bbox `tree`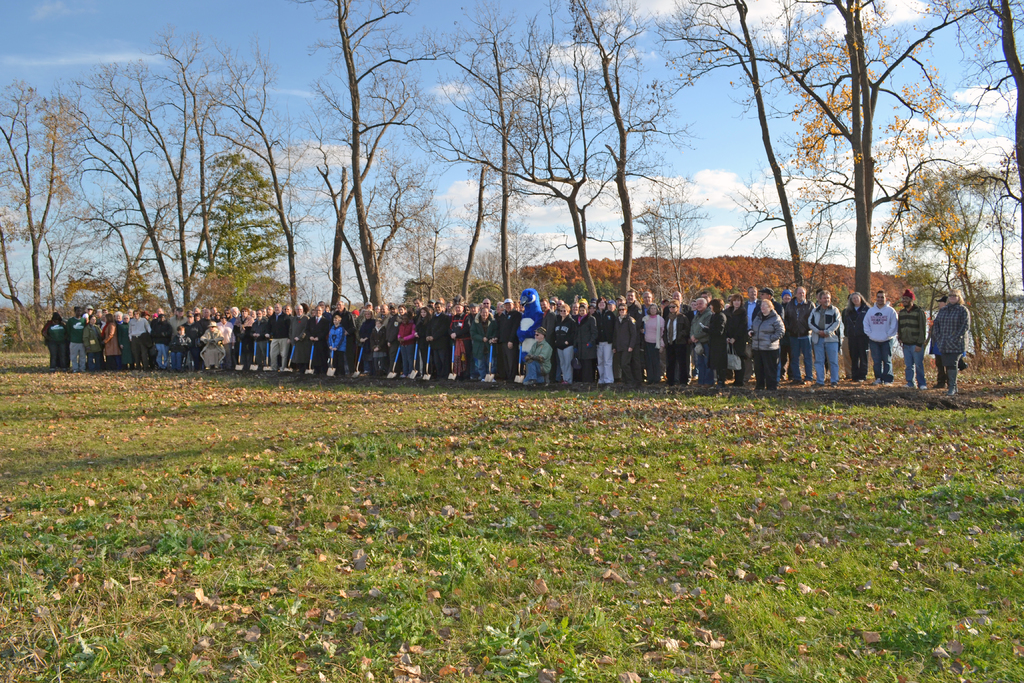
[517,0,693,311]
